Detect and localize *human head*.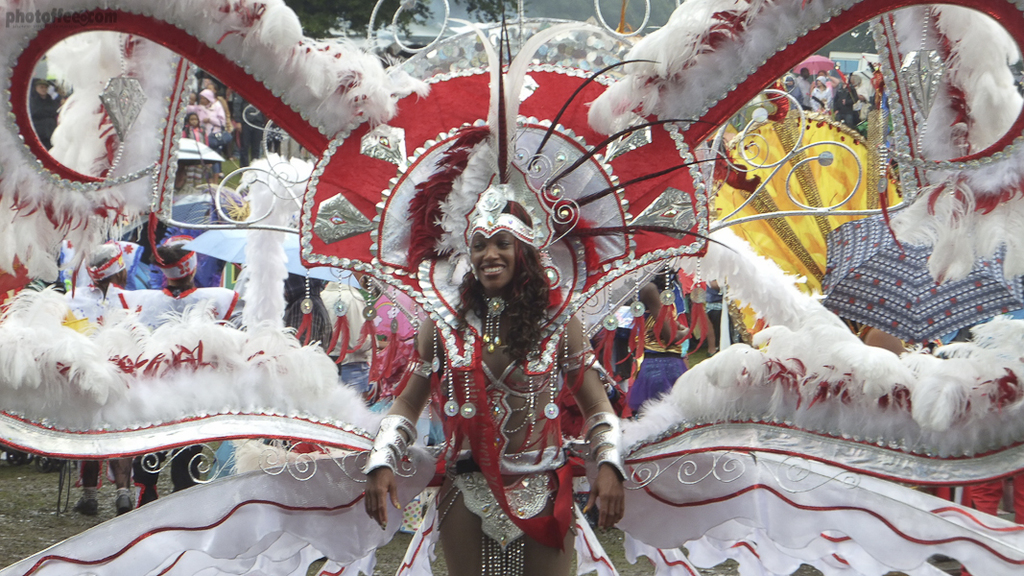
Localized at crop(34, 78, 50, 98).
